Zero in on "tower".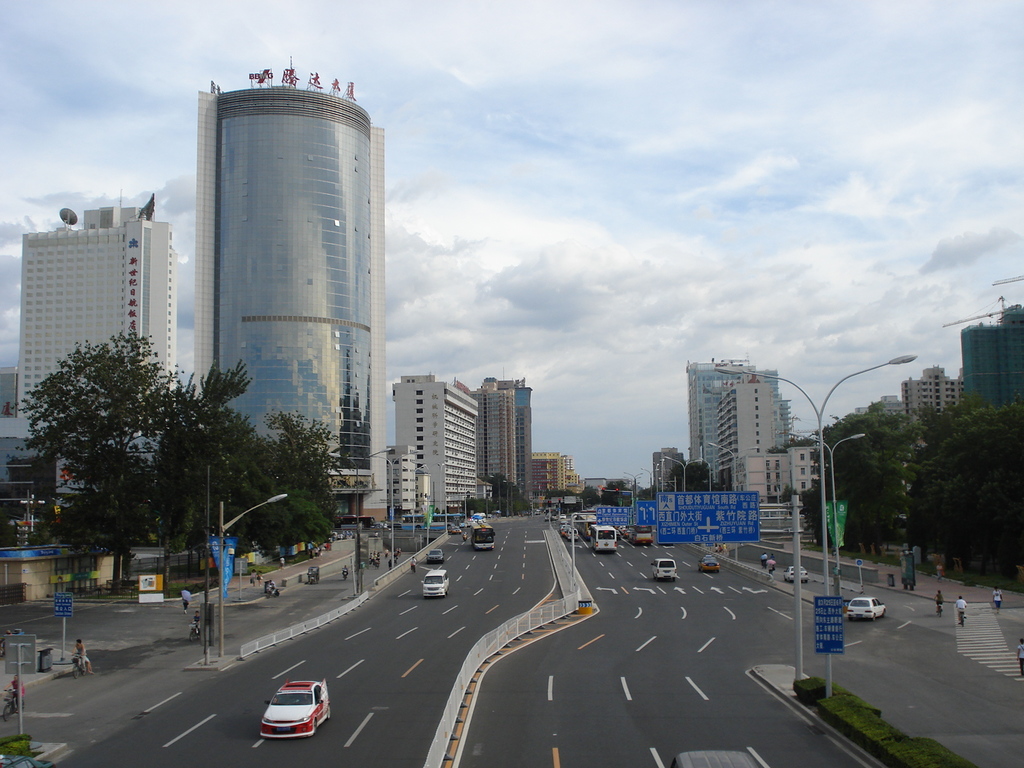
Zeroed in: box(687, 362, 776, 497).
